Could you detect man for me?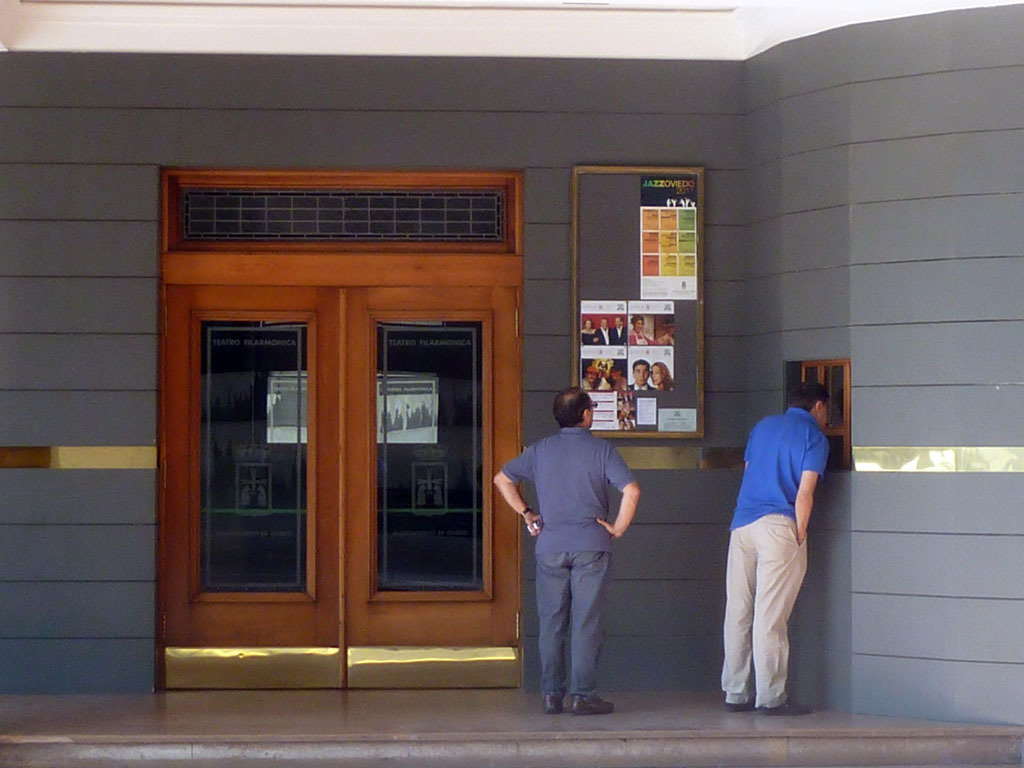
Detection result: [593, 314, 612, 344].
